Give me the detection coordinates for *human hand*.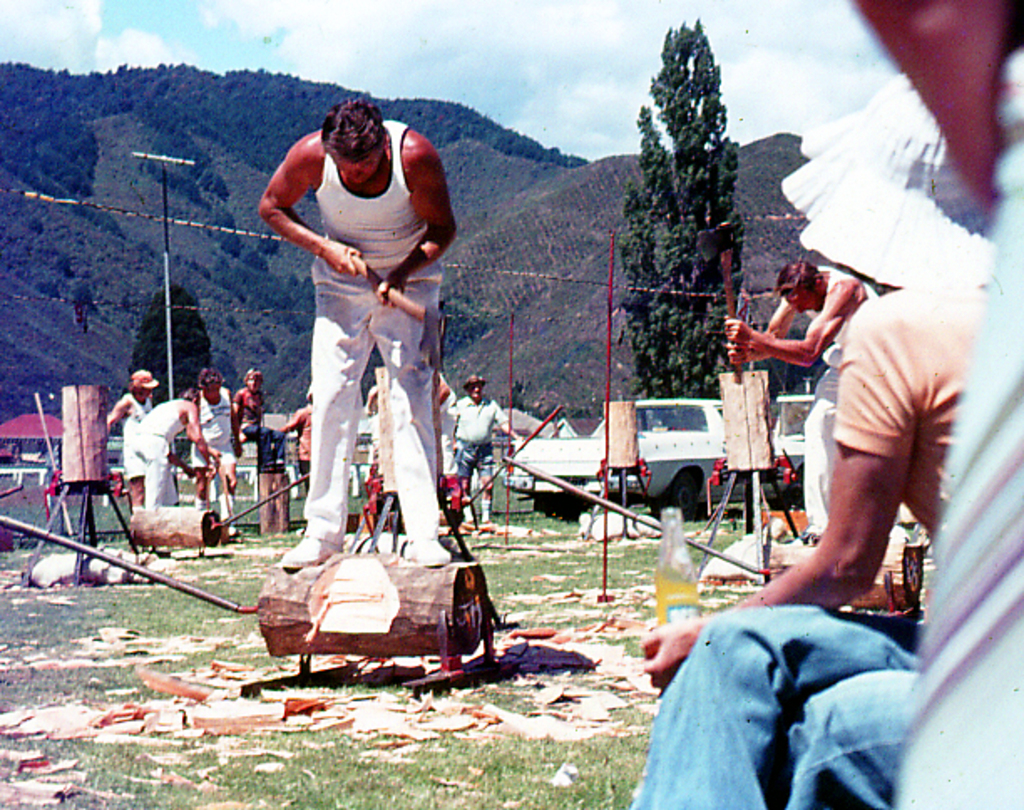
<region>724, 340, 750, 367</region>.
